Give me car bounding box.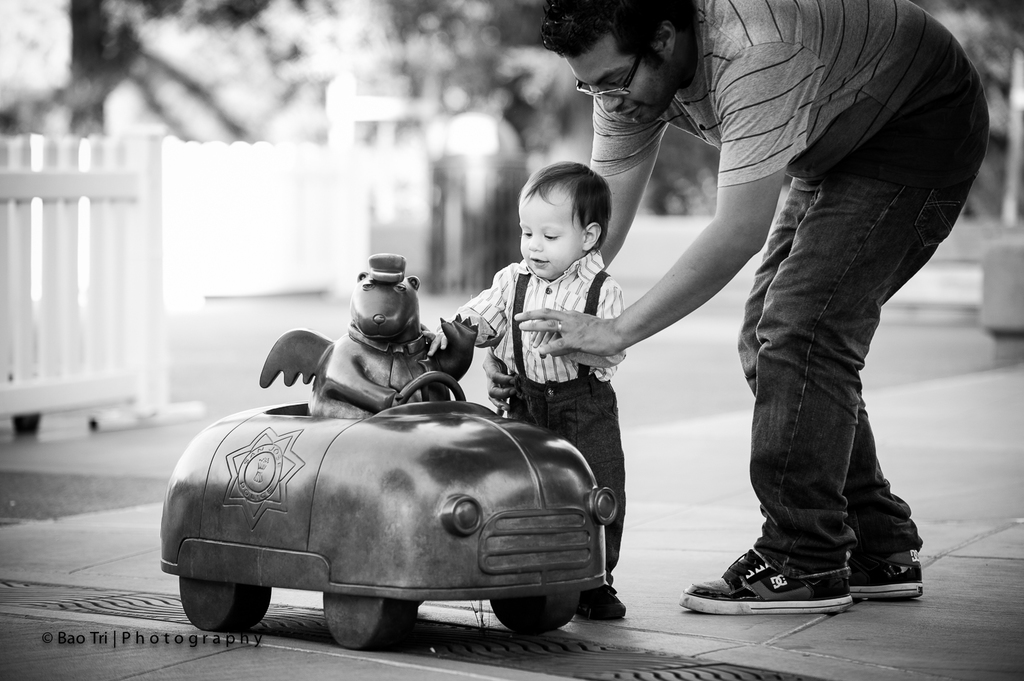
<bbox>178, 379, 623, 654</bbox>.
